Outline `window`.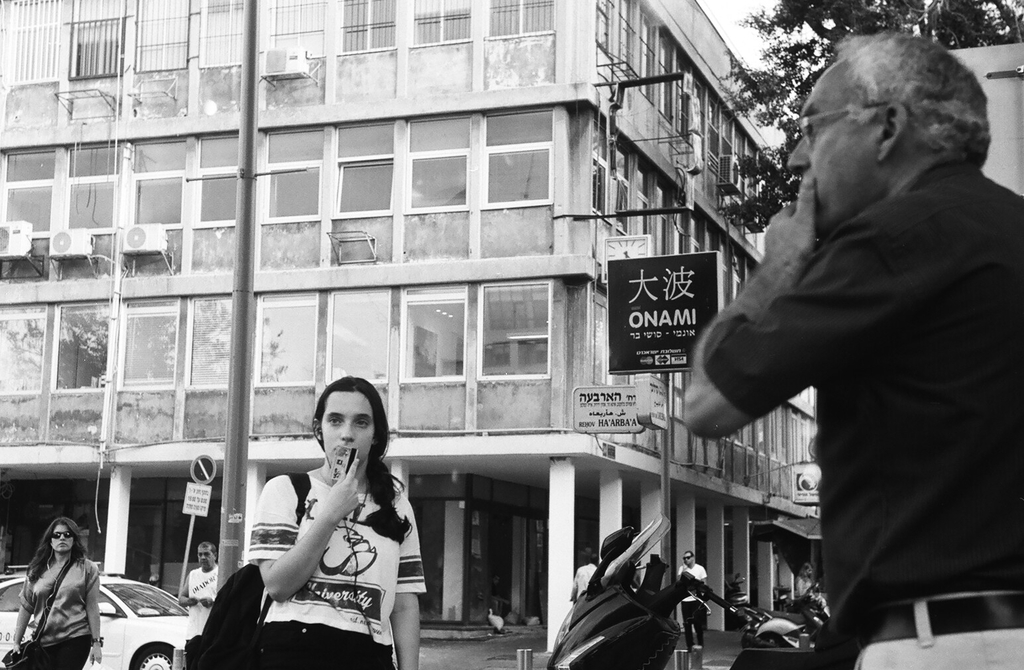
Outline: 494,147,550,203.
